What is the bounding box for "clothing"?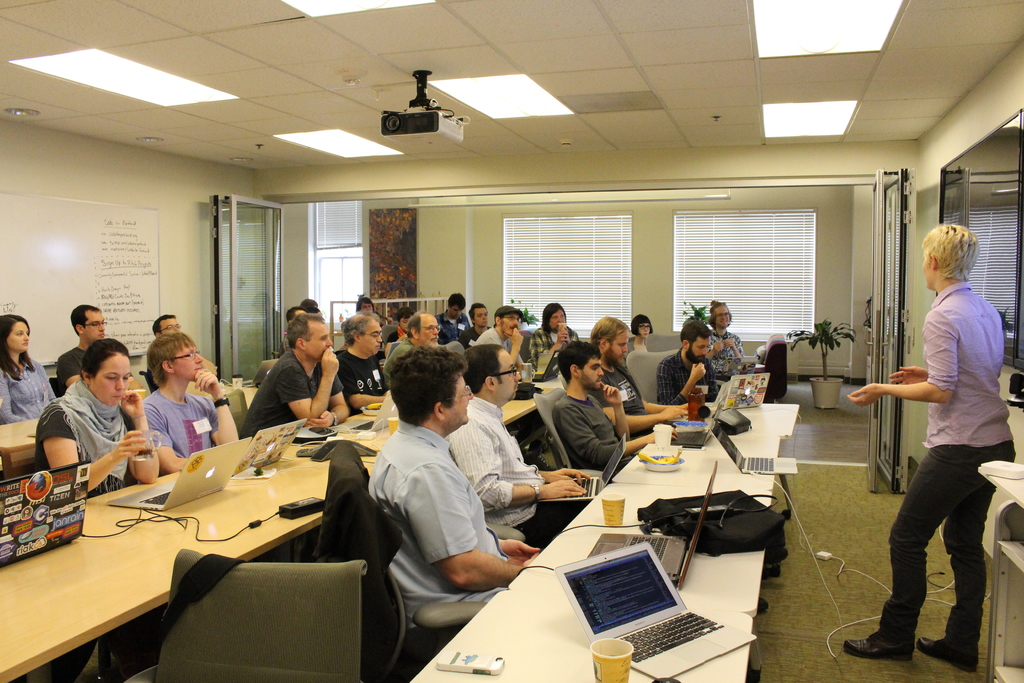
box(552, 389, 634, 472).
